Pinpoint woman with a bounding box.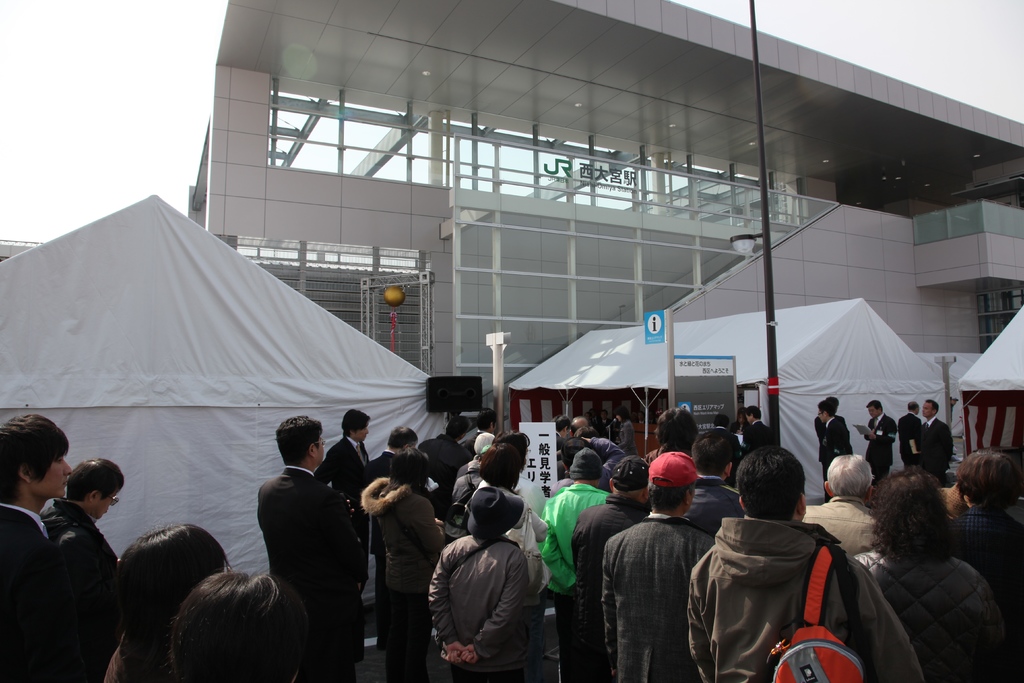
x1=471 y1=429 x2=546 y2=522.
